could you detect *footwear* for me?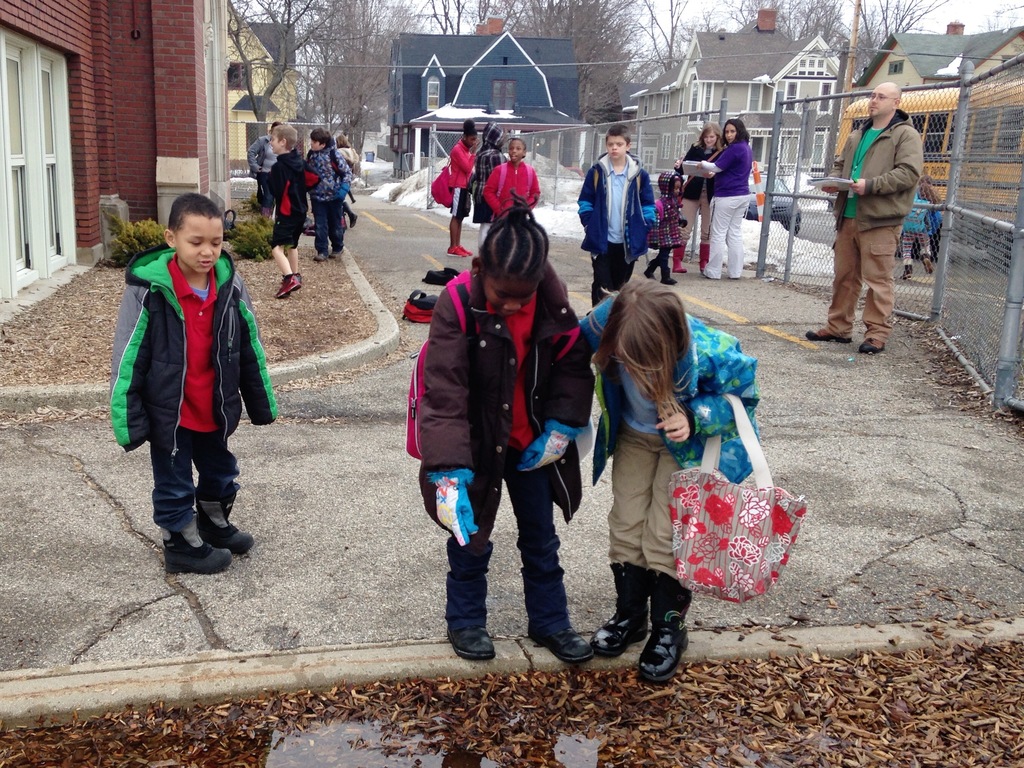
Detection result: bbox=[697, 246, 708, 268].
